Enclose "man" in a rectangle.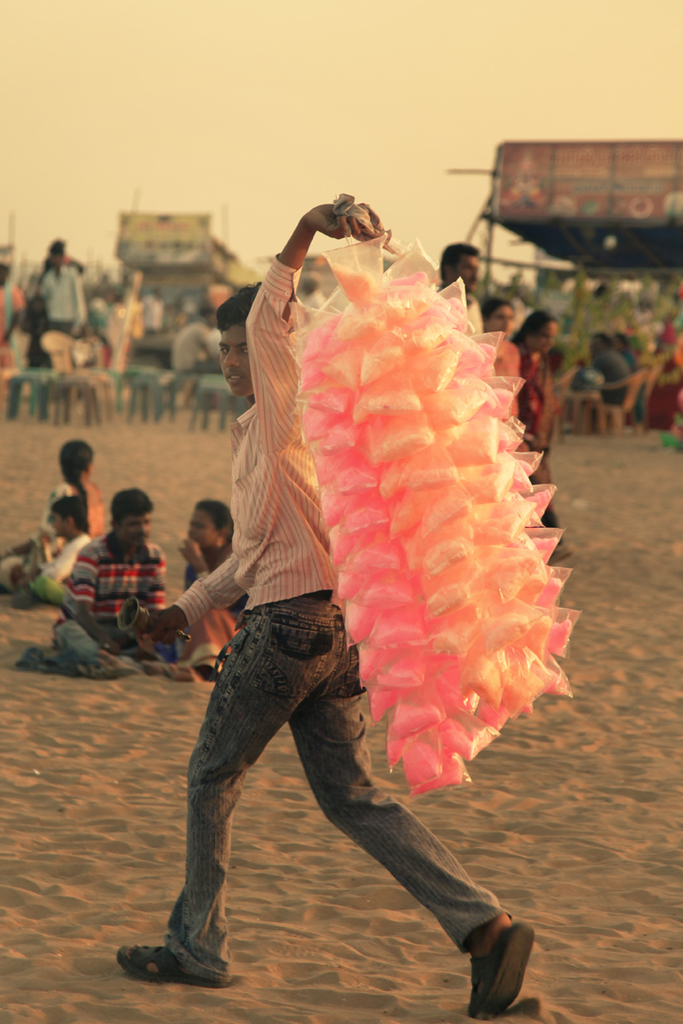
[left=441, top=246, right=484, bottom=335].
